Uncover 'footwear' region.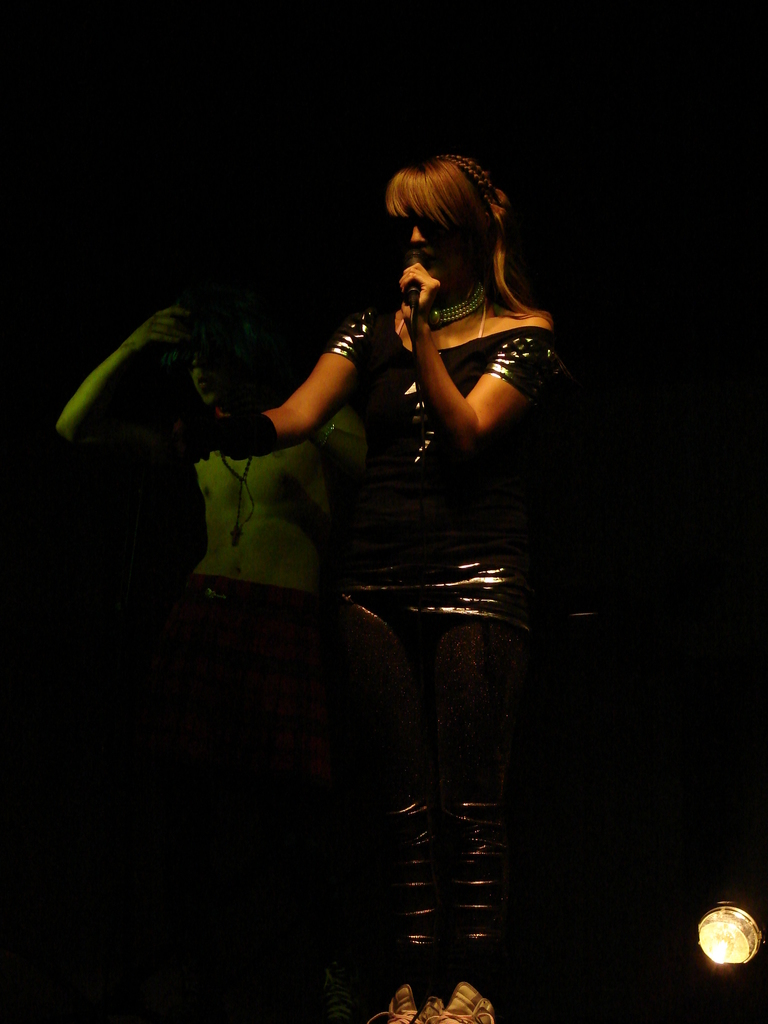
Uncovered: (413, 979, 498, 1023).
